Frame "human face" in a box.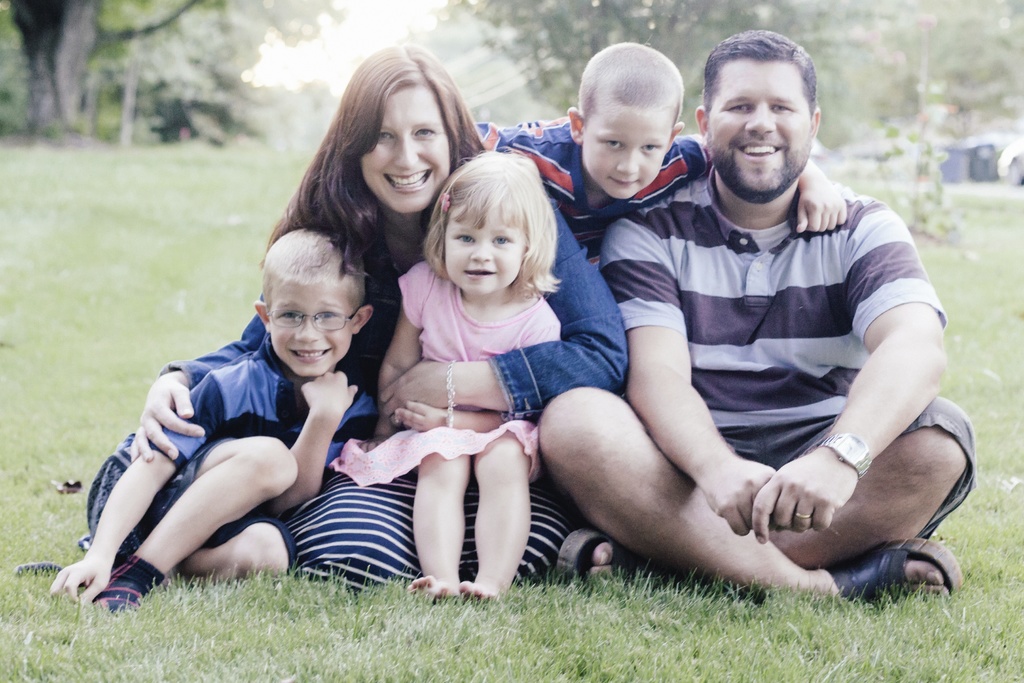
[579,100,668,200].
